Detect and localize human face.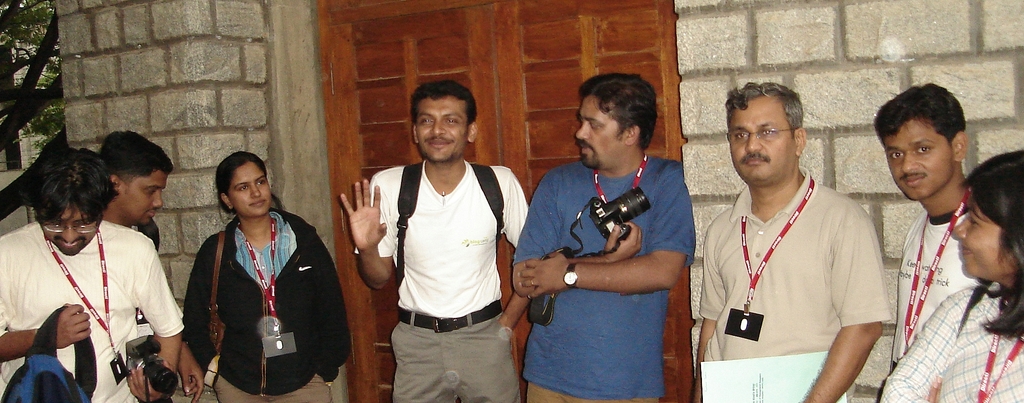
Localized at 576:90:623:172.
